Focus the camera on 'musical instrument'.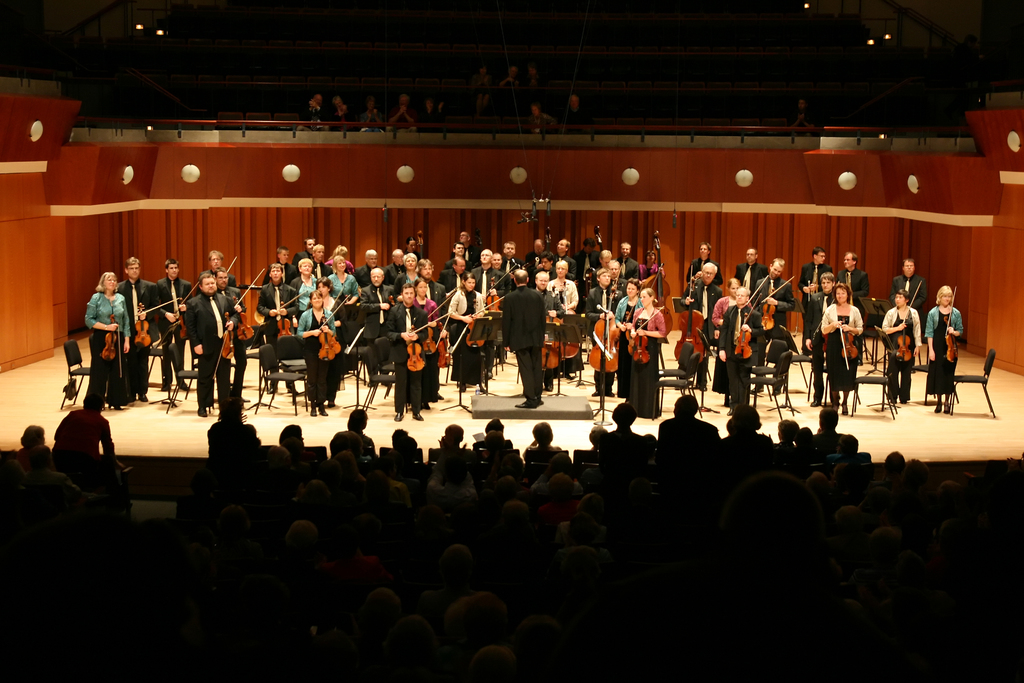
Focus region: x1=734, y1=292, x2=754, y2=361.
